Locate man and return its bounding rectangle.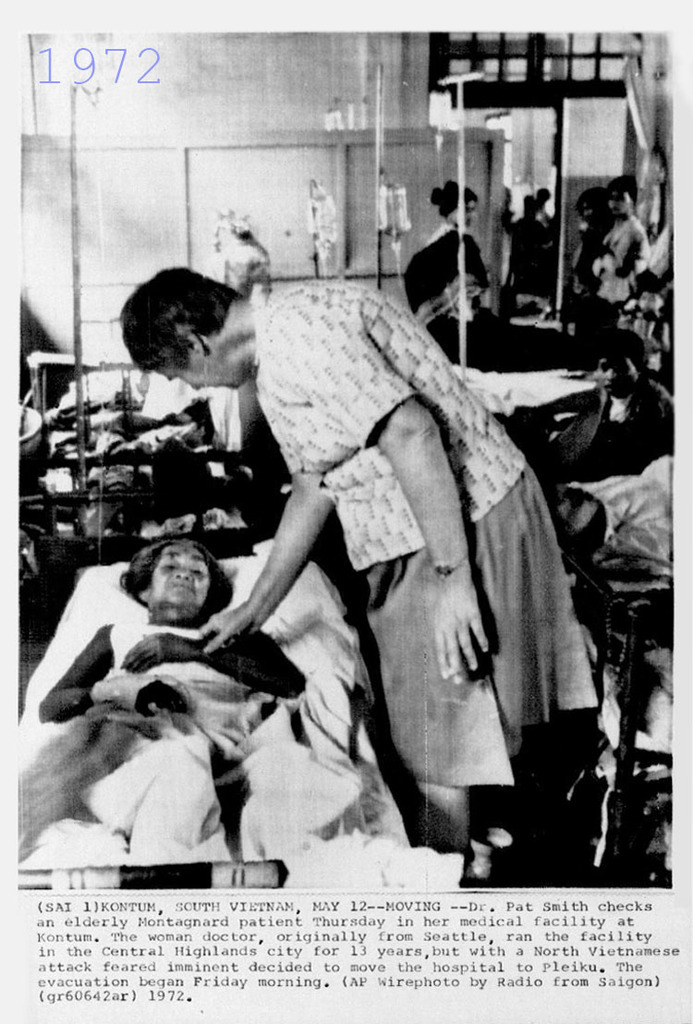
left=529, top=328, right=692, bottom=481.
